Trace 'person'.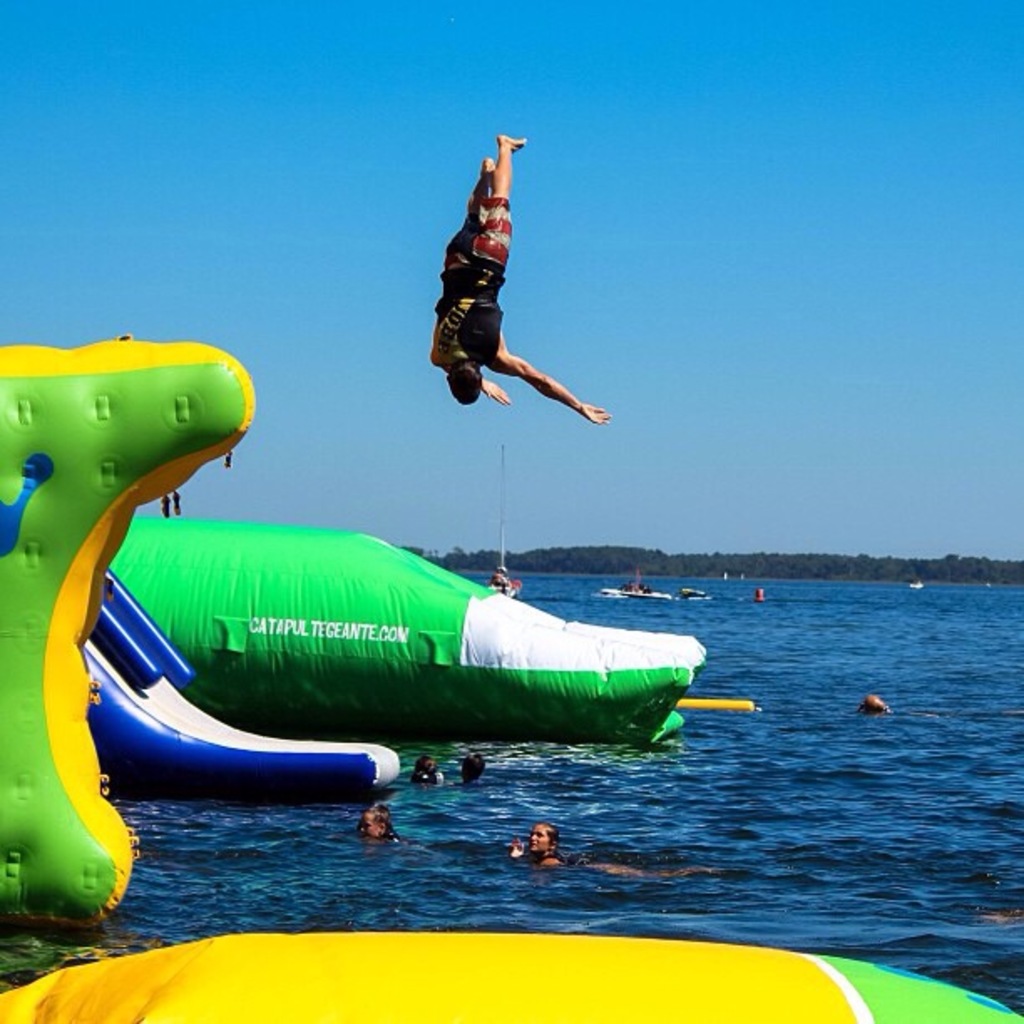
Traced to (x1=361, y1=803, x2=405, y2=843).
